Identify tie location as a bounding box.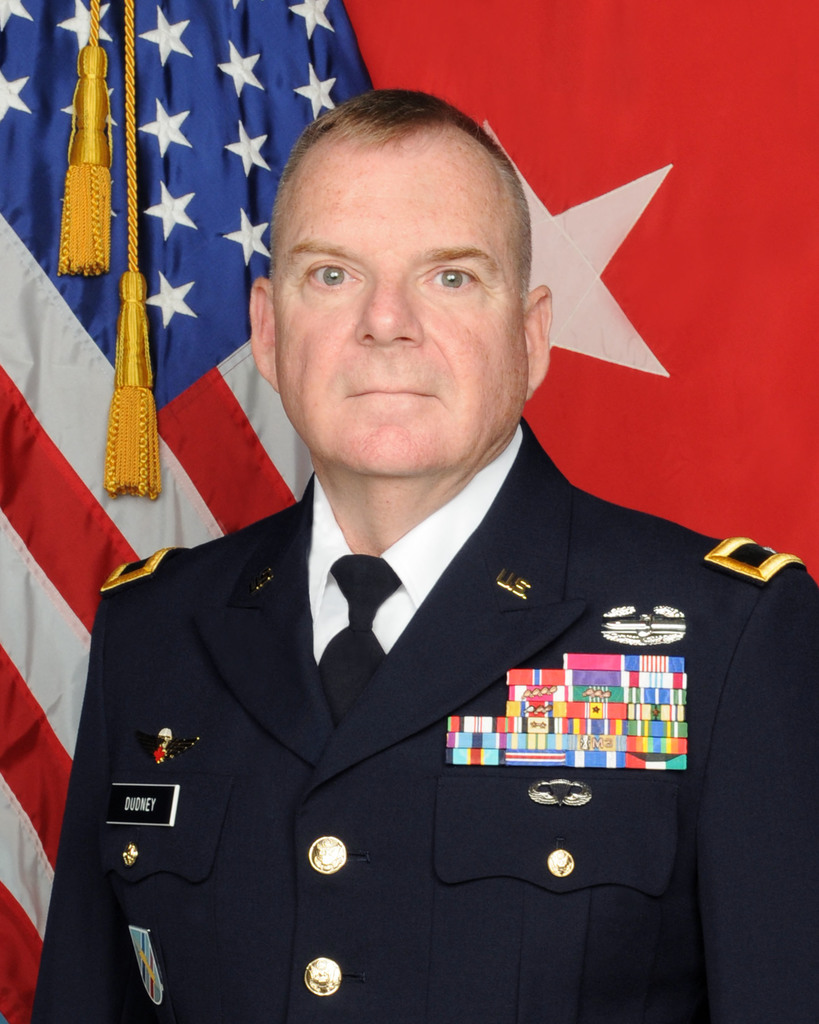
[321,556,401,722].
